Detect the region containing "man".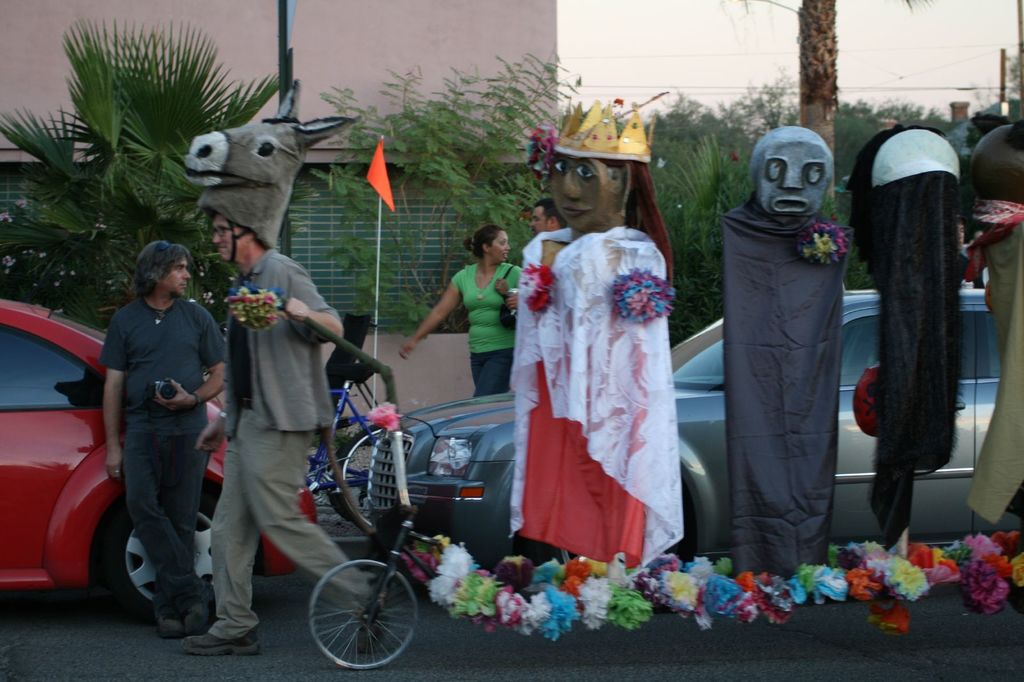
192,210,396,654.
